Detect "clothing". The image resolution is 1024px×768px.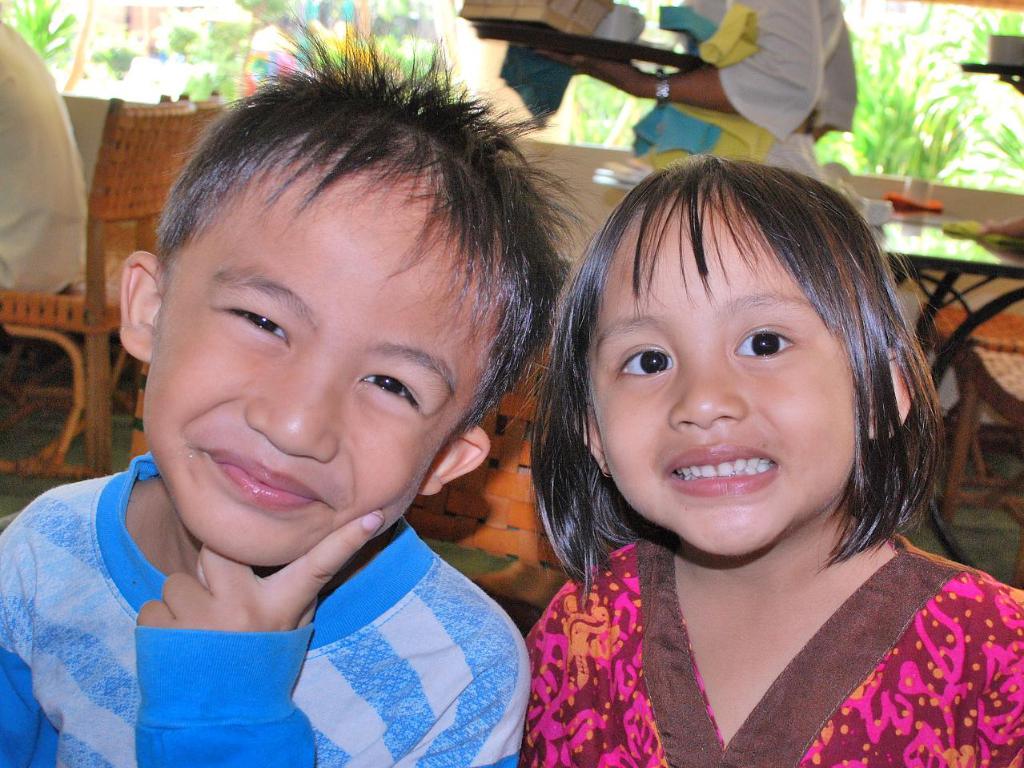
{"x1": 461, "y1": 508, "x2": 1023, "y2": 767}.
